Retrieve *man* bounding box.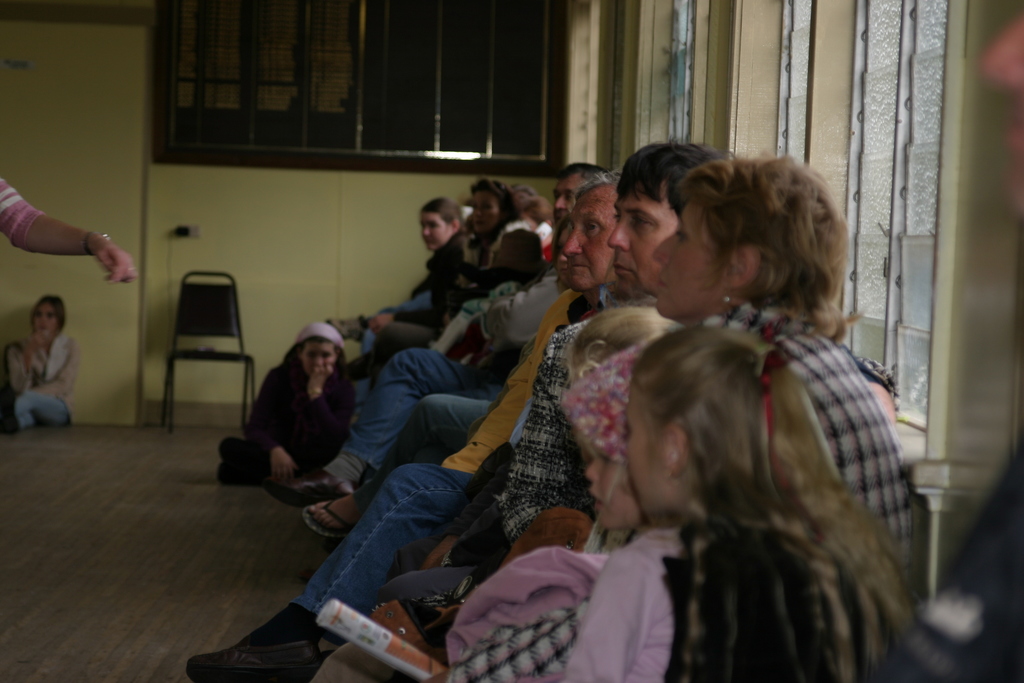
Bounding box: Rect(365, 136, 737, 630).
